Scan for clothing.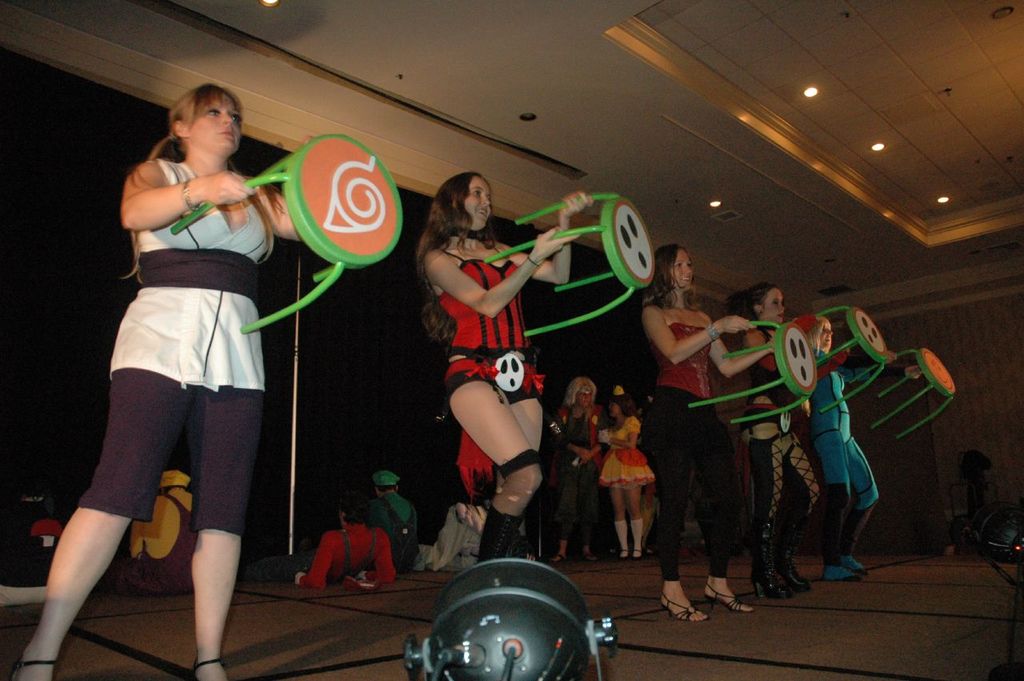
Scan result: {"left": 737, "top": 330, "right": 822, "bottom": 571}.
